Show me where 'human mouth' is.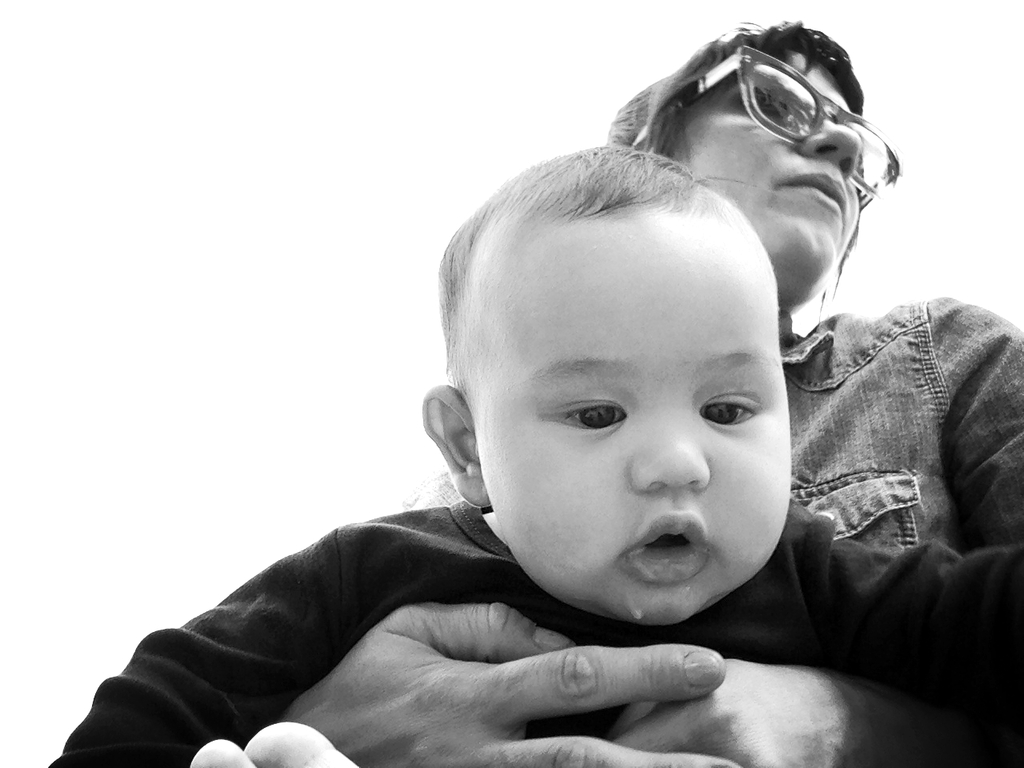
'human mouth' is at {"x1": 614, "y1": 510, "x2": 714, "y2": 588}.
